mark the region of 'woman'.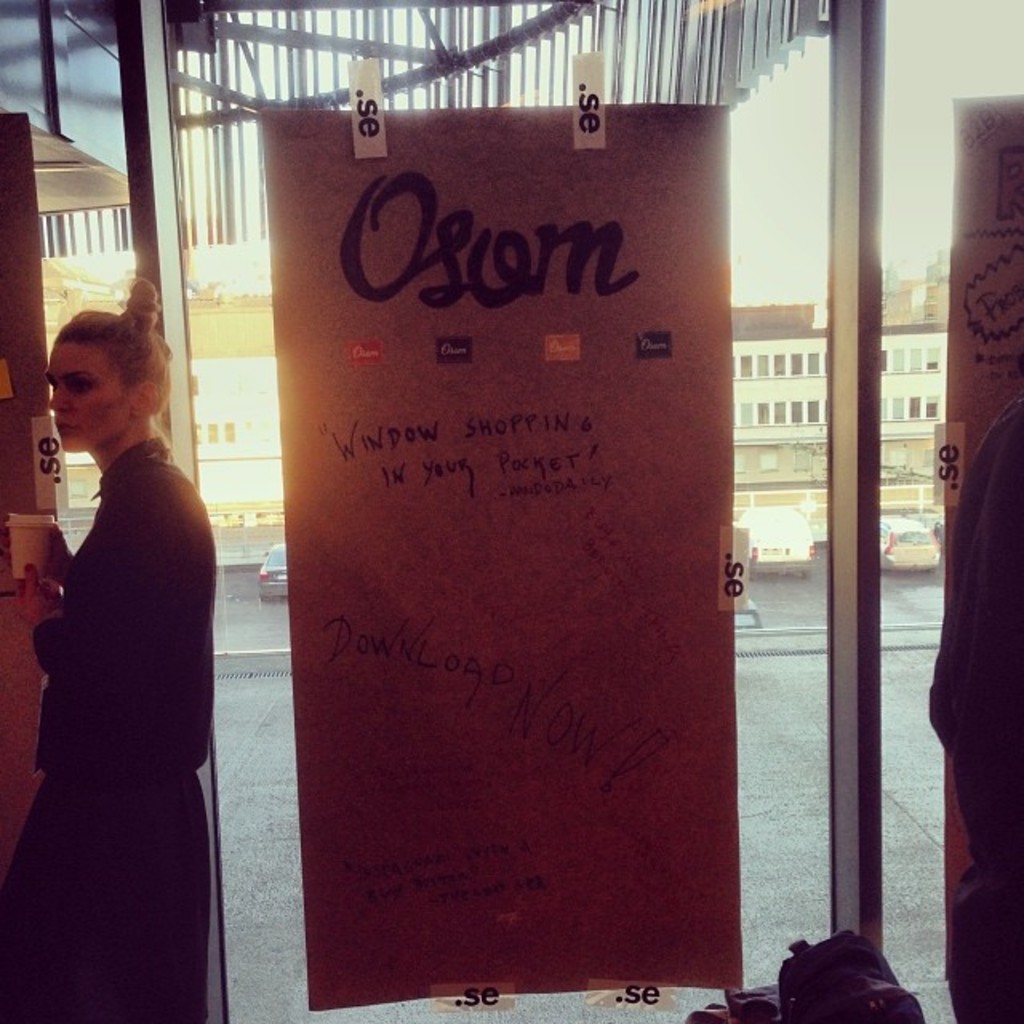
Region: 14:216:229:1008.
